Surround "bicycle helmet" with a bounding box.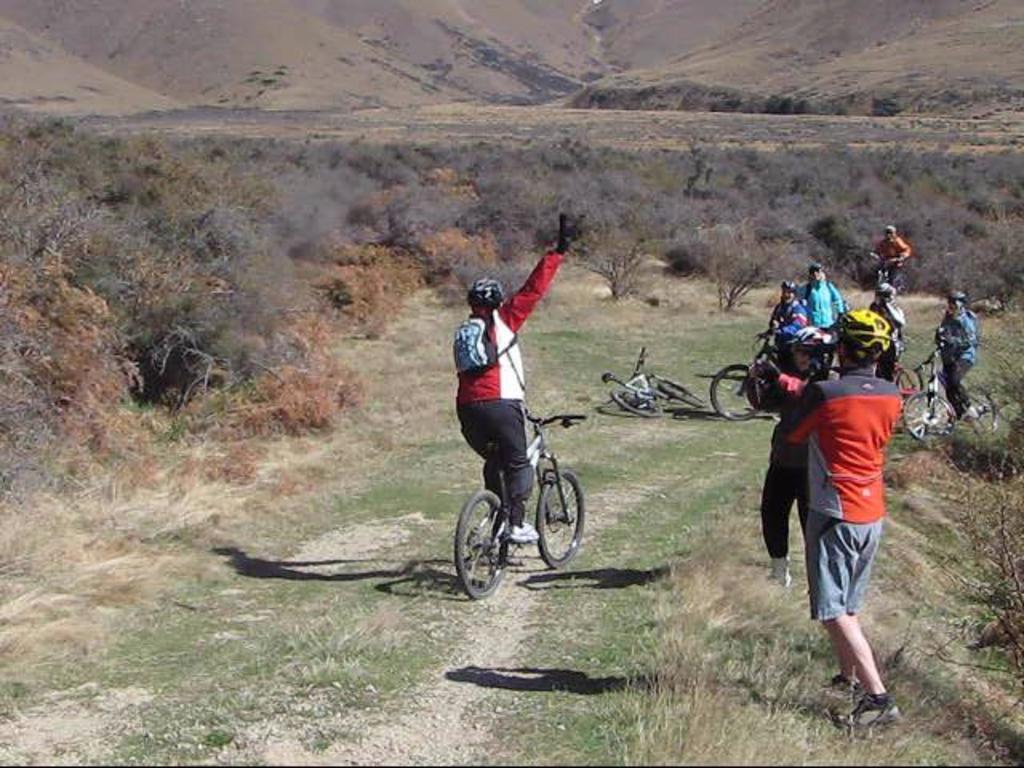
<region>834, 312, 886, 368</region>.
